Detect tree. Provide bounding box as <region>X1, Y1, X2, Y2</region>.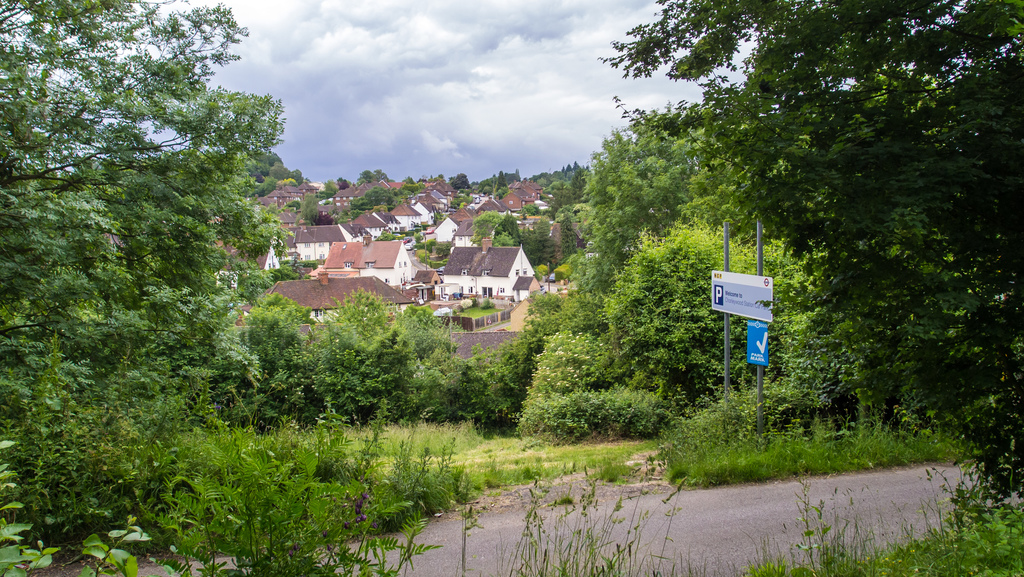
<region>496, 219, 525, 245</region>.
